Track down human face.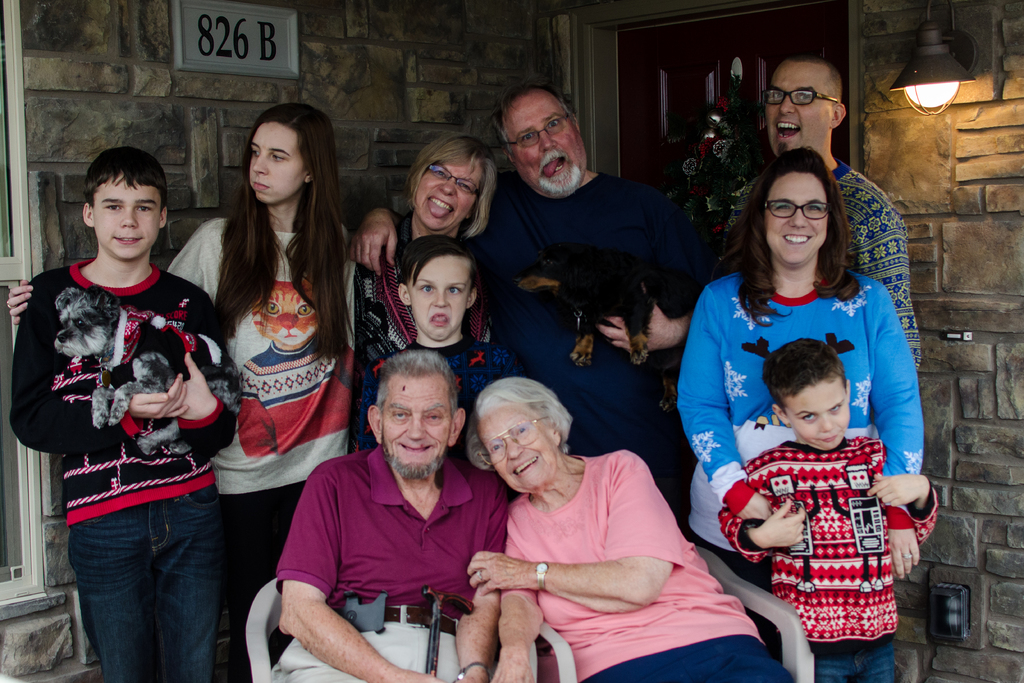
Tracked to {"x1": 503, "y1": 89, "x2": 580, "y2": 194}.
